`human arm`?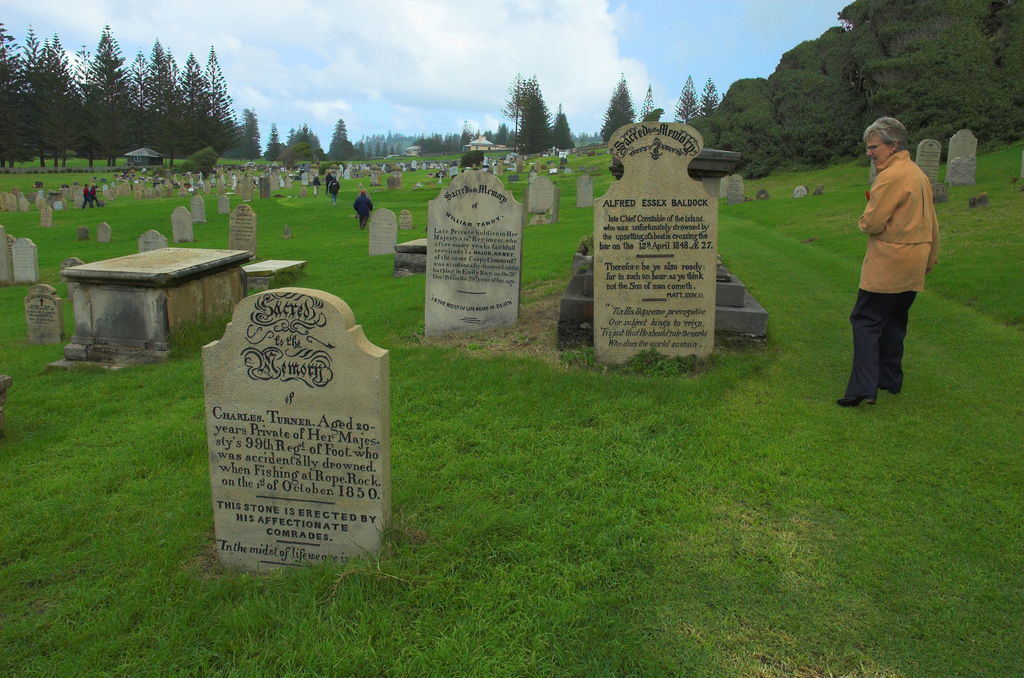
region(862, 177, 900, 234)
